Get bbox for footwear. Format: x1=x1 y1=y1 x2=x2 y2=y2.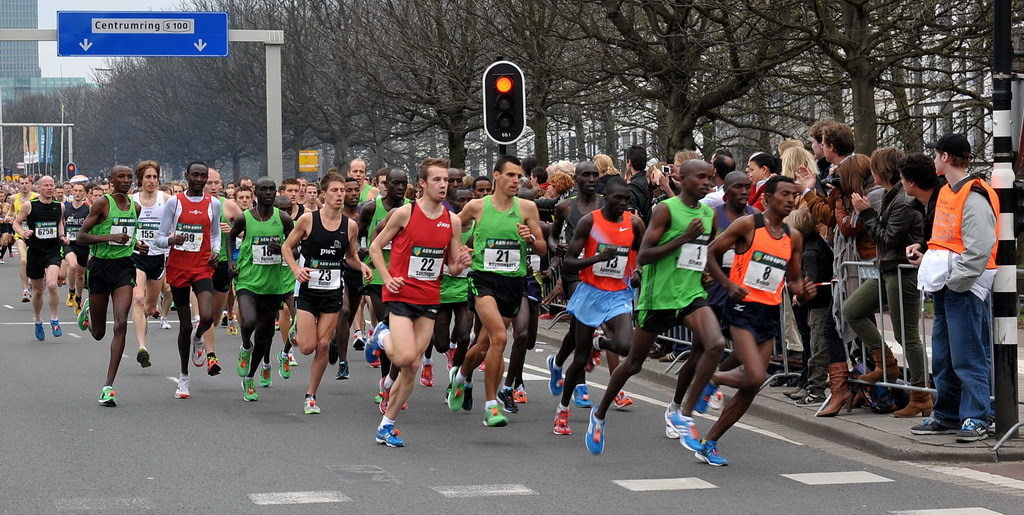
x1=796 y1=393 x2=827 y2=410.
